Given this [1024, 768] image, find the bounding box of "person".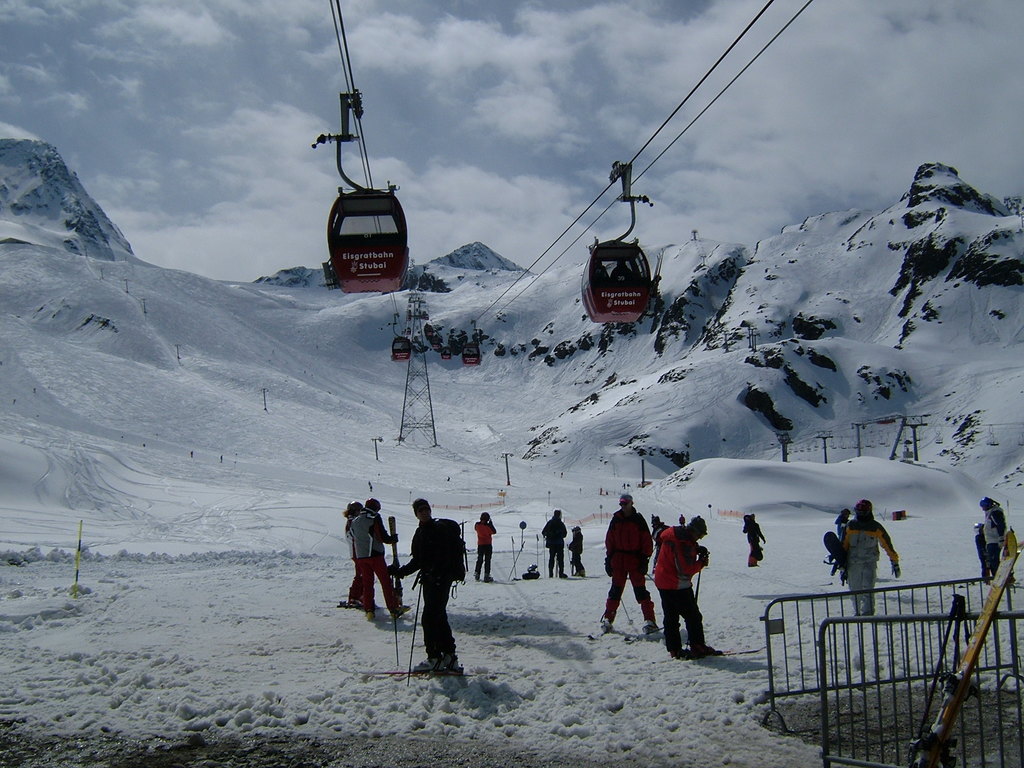
{"left": 568, "top": 522, "right": 588, "bottom": 575}.
